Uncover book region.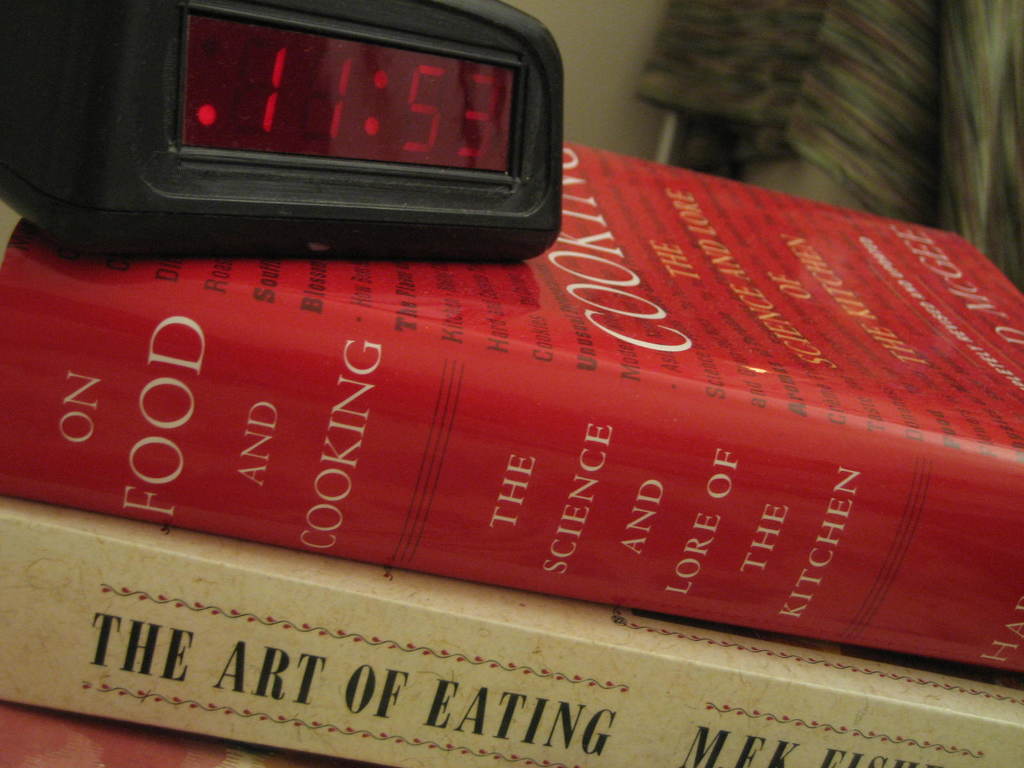
Uncovered: 0,135,1023,669.
